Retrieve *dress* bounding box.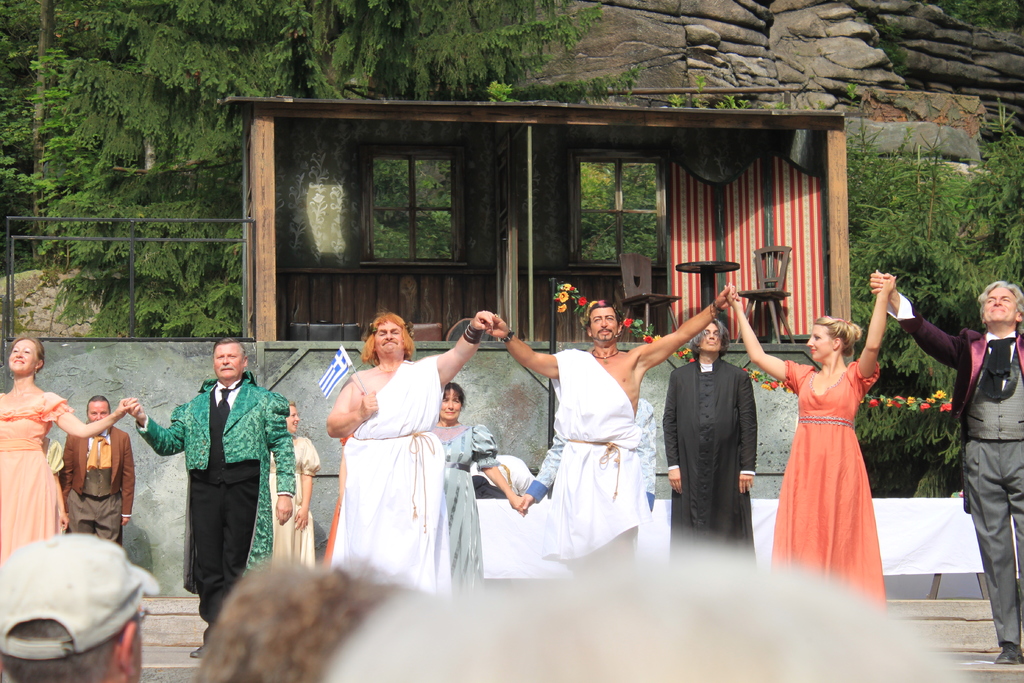
Bounding box: 269:432:317:570.
